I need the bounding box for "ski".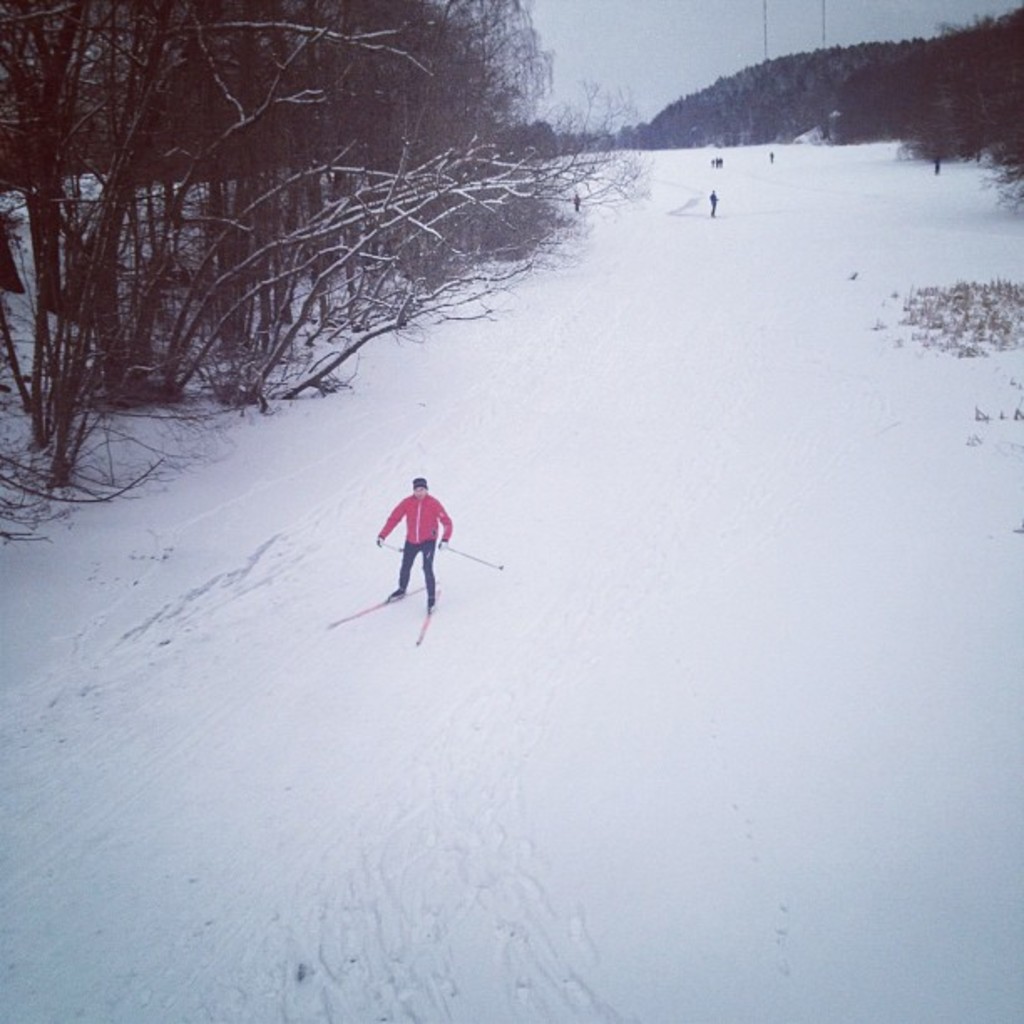
Here it is: crop(405, 589, 437, 656).
